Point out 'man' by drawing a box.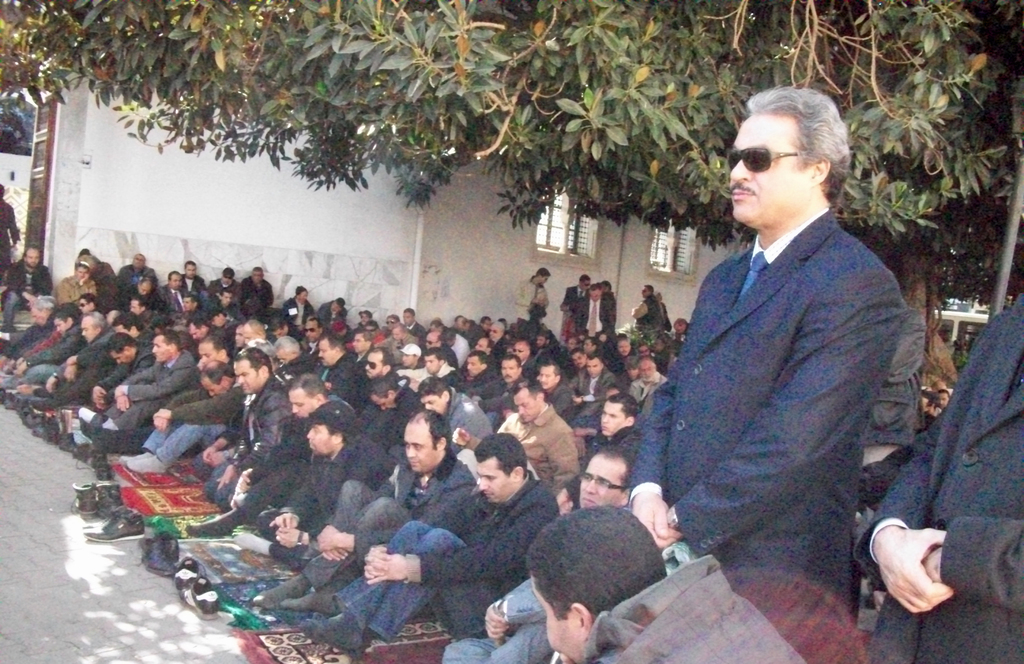
(320,295,349,327).
